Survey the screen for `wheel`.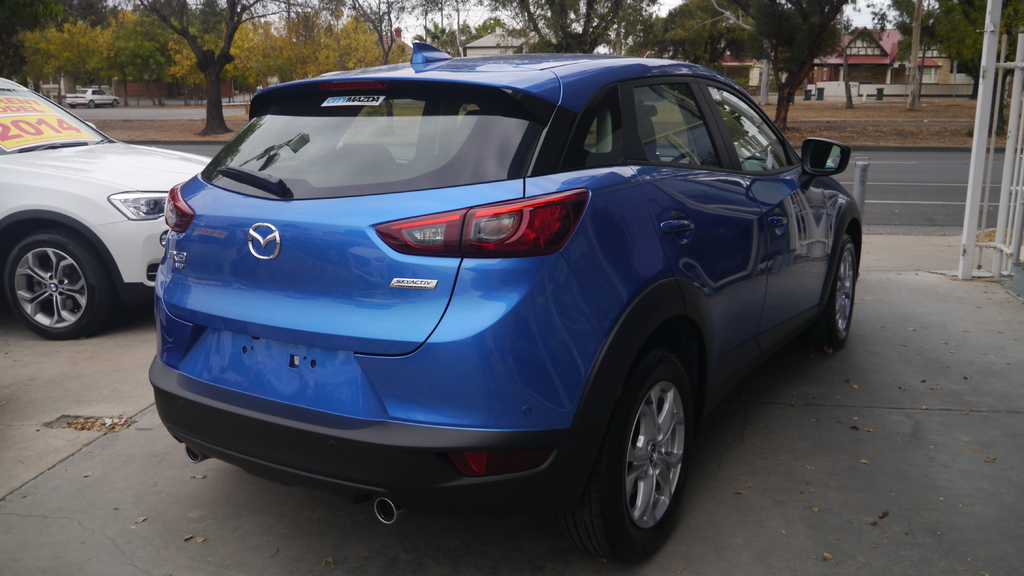
Survey found: box=[557, 351, 700, 564].
